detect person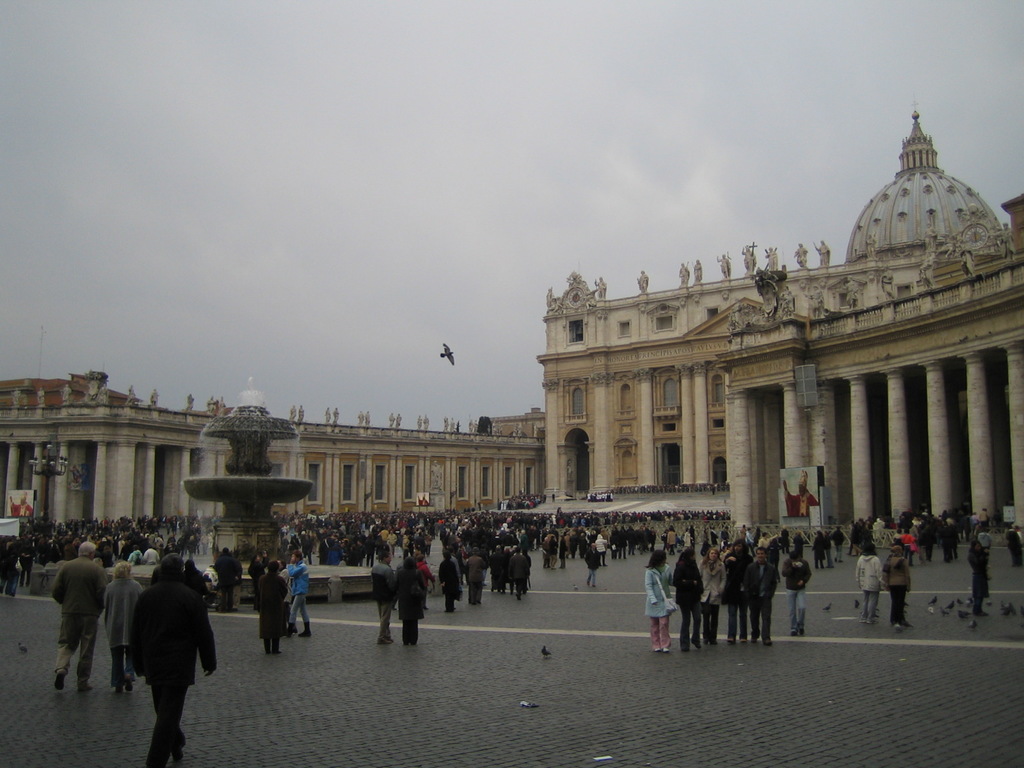
bbox=[472, 419, 481, 435]
